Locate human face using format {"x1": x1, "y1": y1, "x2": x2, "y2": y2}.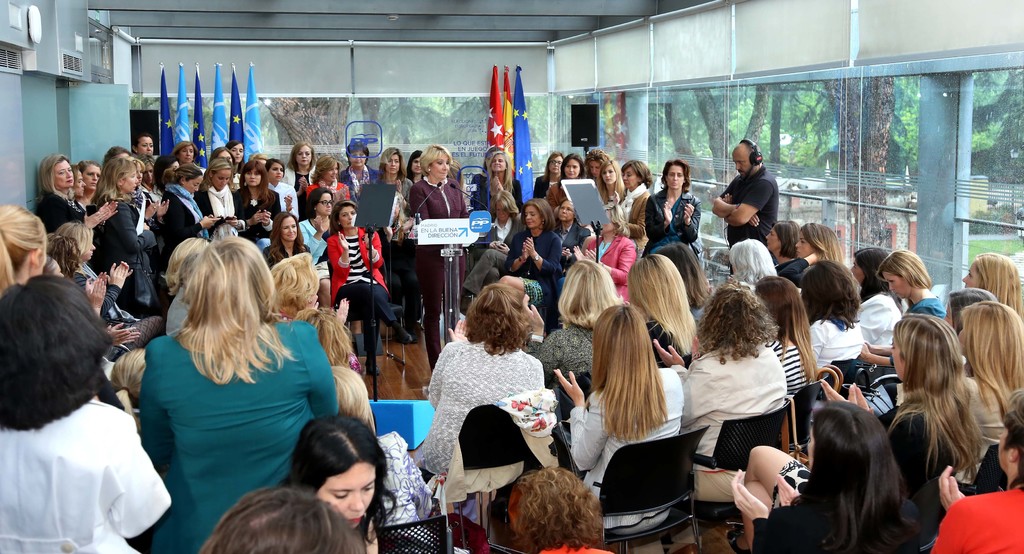
{"x1": 323, "y1": 163, "x2": 339, "y2": 184}.
